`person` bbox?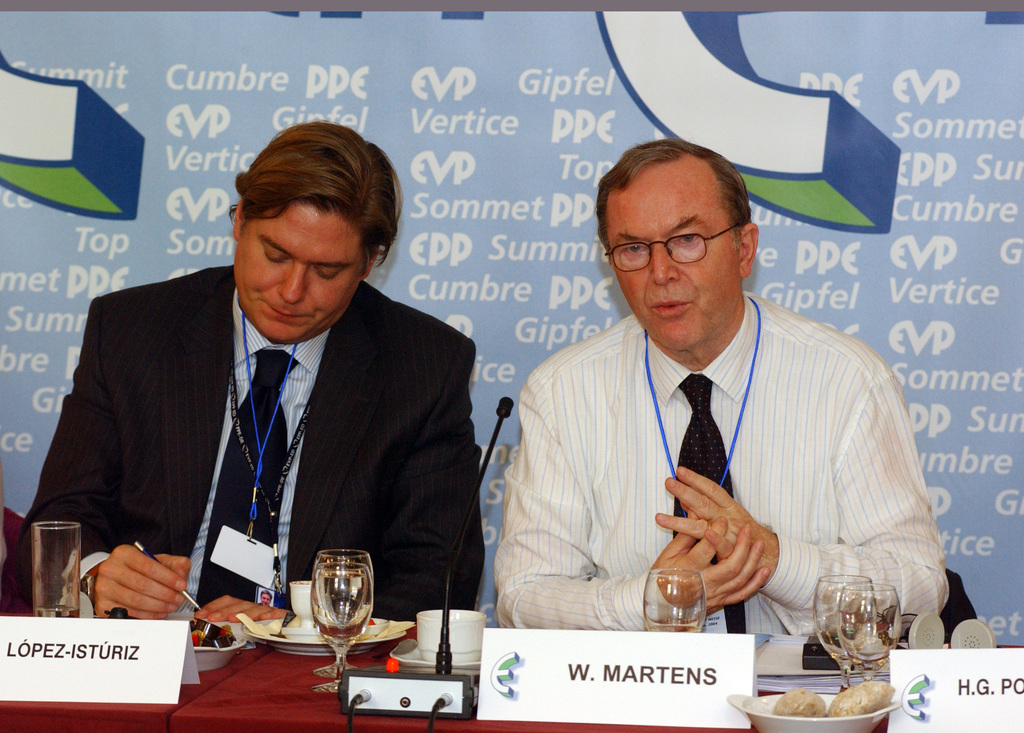
{"left": 18, "top": 116, "right": 484, "bottom": 622}
